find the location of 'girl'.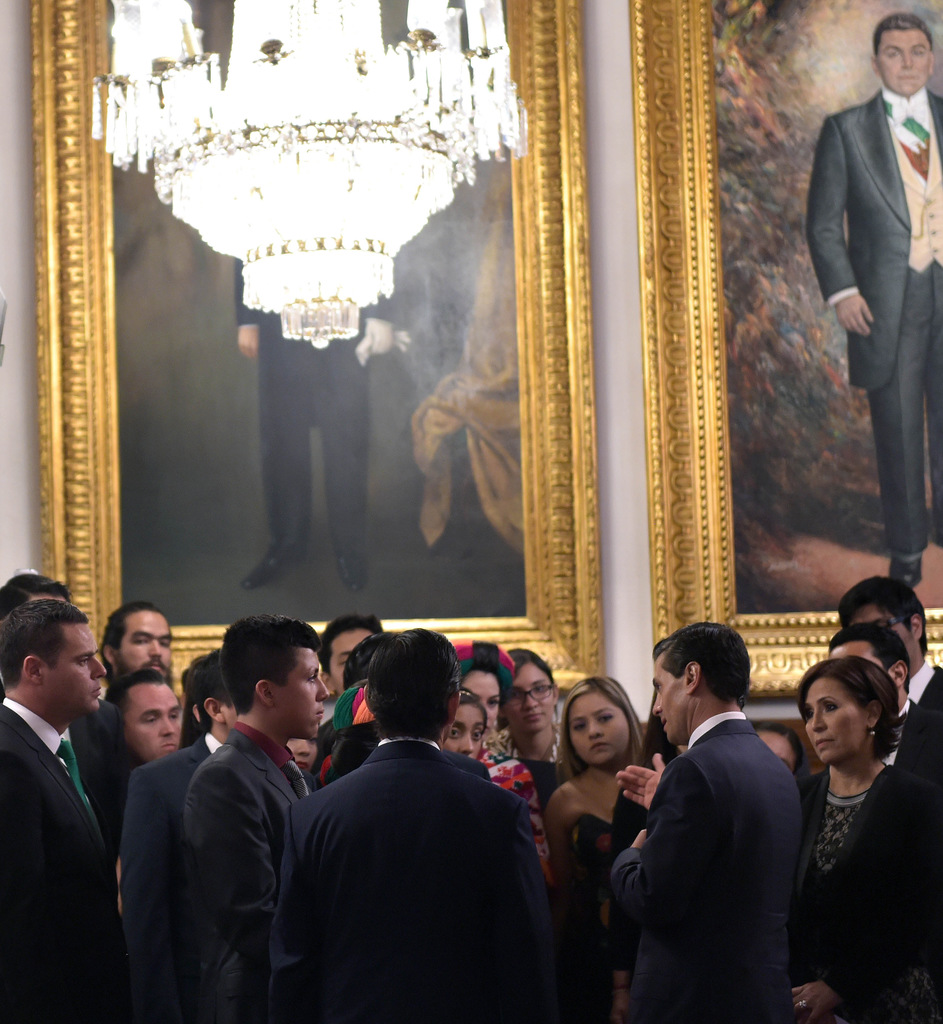
Location: x1=504 y1=650 x2=556 y2=757.
